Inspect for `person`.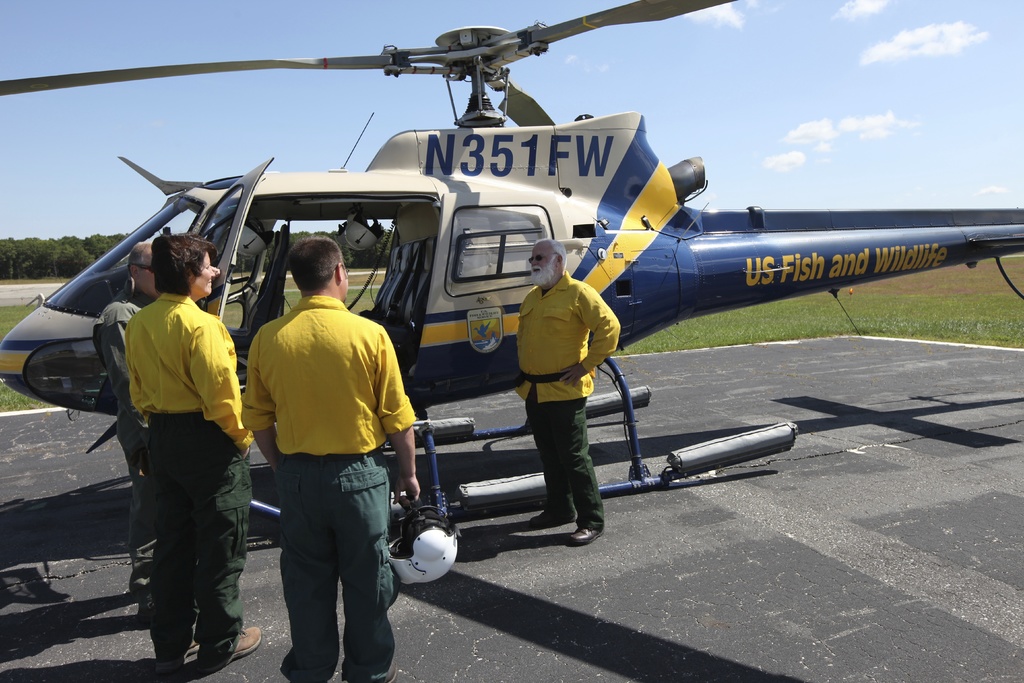
Inspection: region(514, 236, 621, 541).
